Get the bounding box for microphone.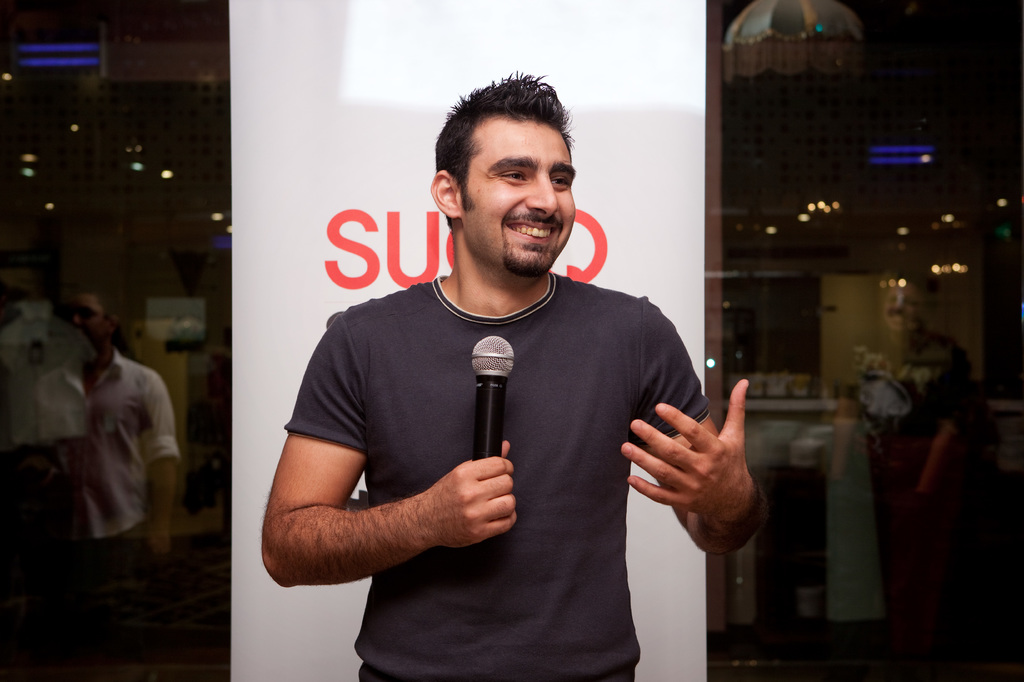
box=[470, 334, 515, 460].
